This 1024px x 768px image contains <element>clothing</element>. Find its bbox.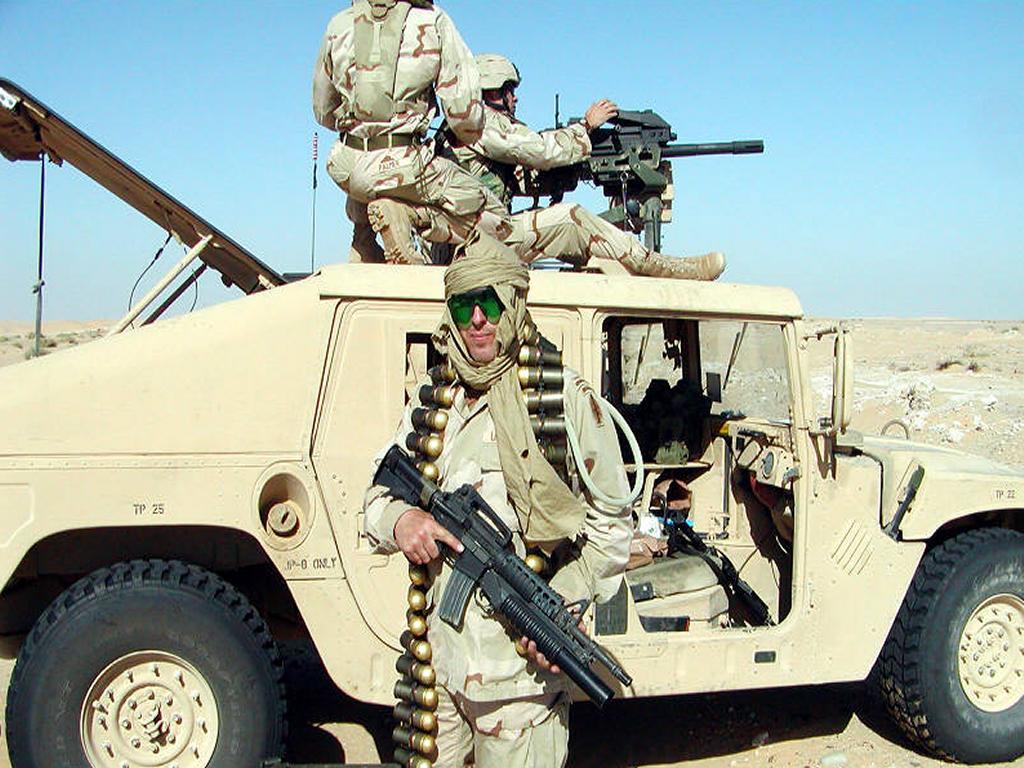
rect(426, 85, 657, 288).
